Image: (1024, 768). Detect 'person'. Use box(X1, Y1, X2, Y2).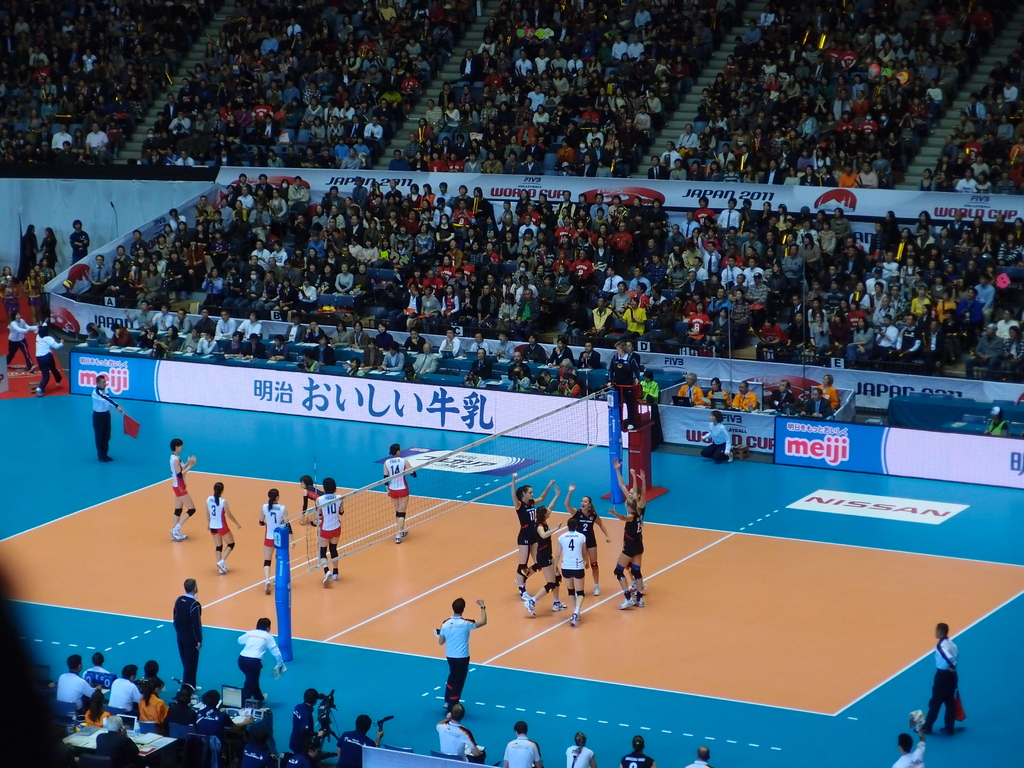
box(140, 676, 168, 725).
